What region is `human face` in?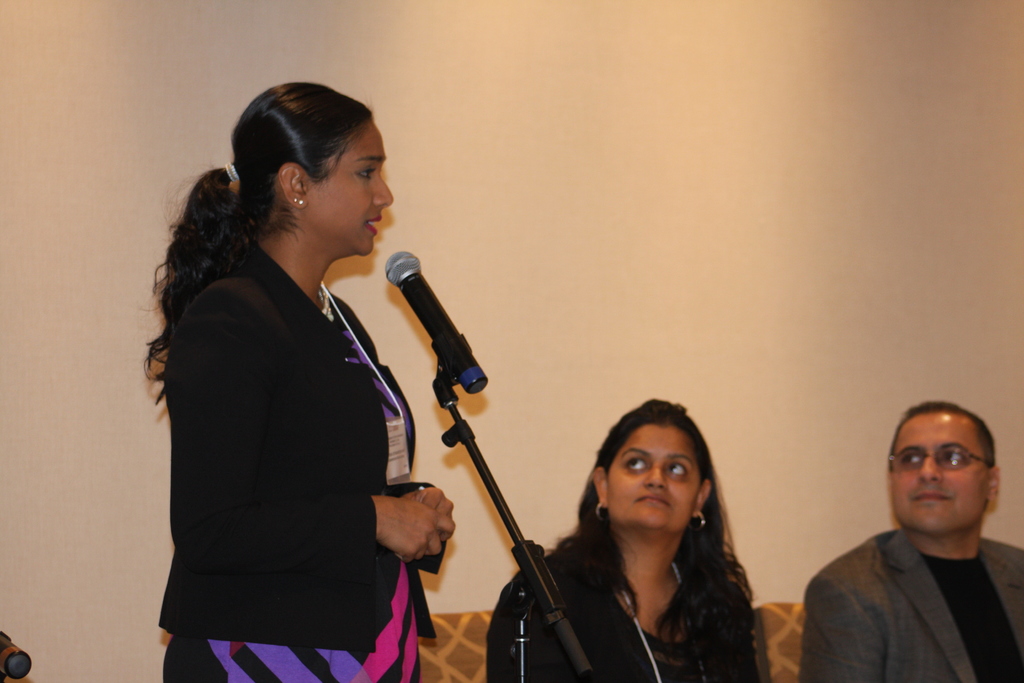
[306,119,395,255].
